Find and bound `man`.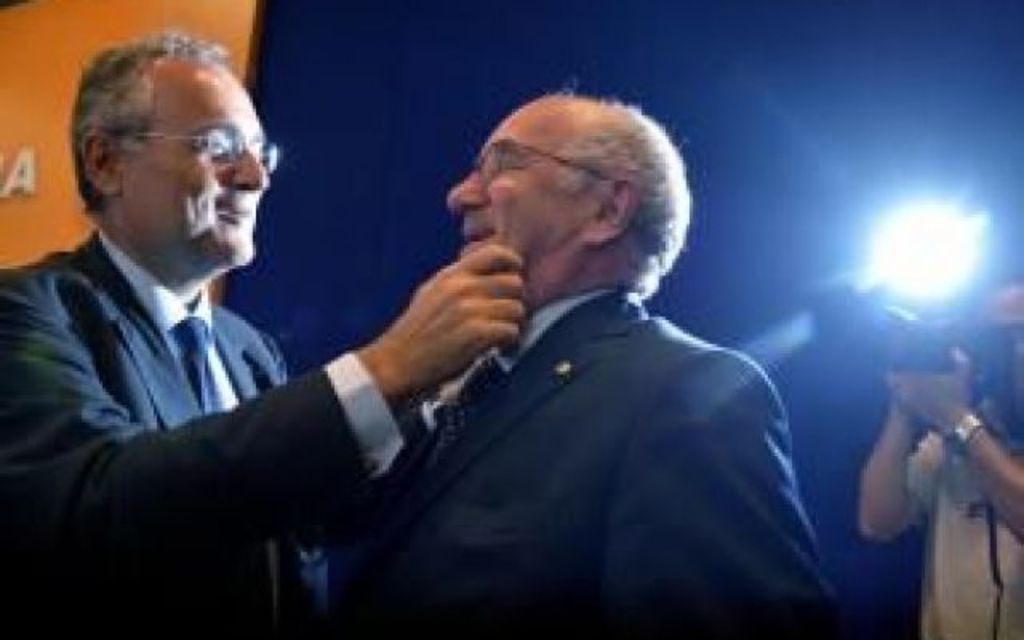
Bound: {"left": 856, "top": 277, "right": 1022, "bottom": 638}.
